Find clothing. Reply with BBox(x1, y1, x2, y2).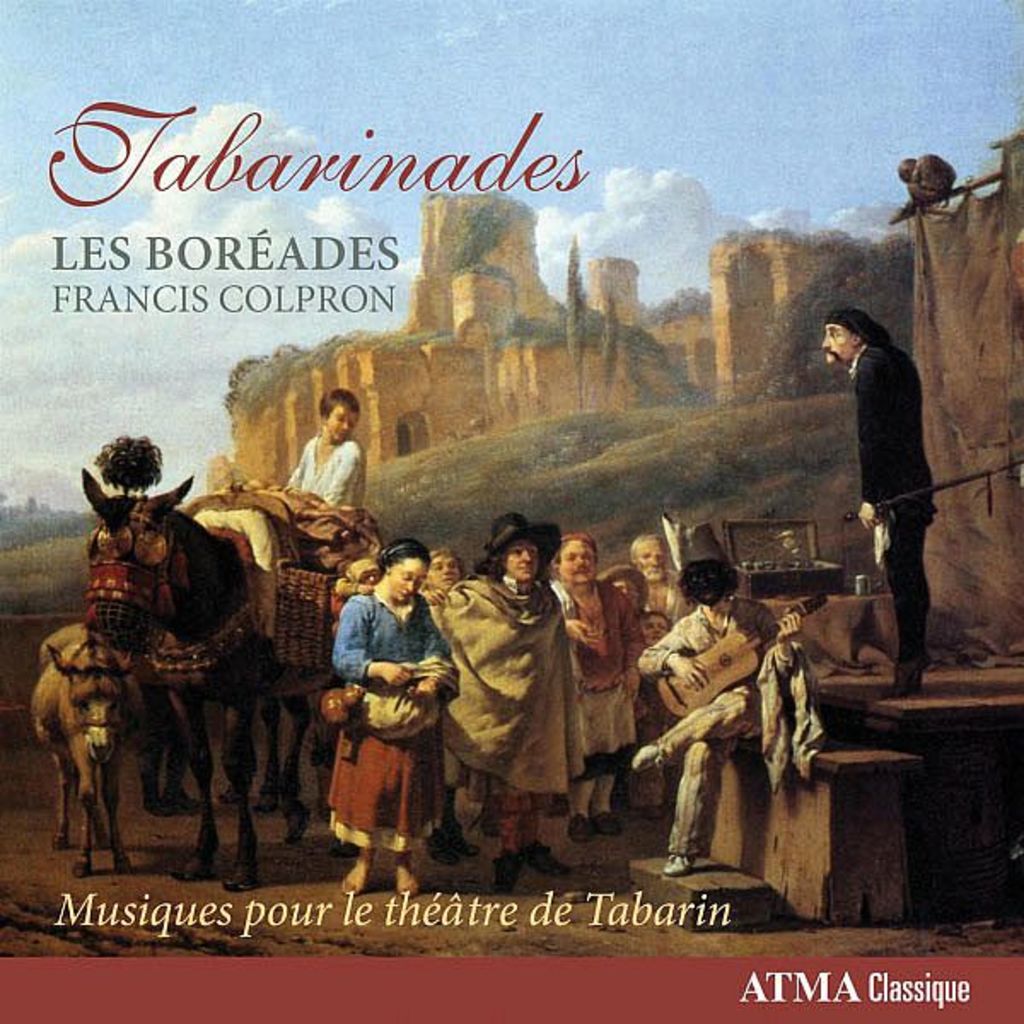
BBox(620, 573, 686, 765).
